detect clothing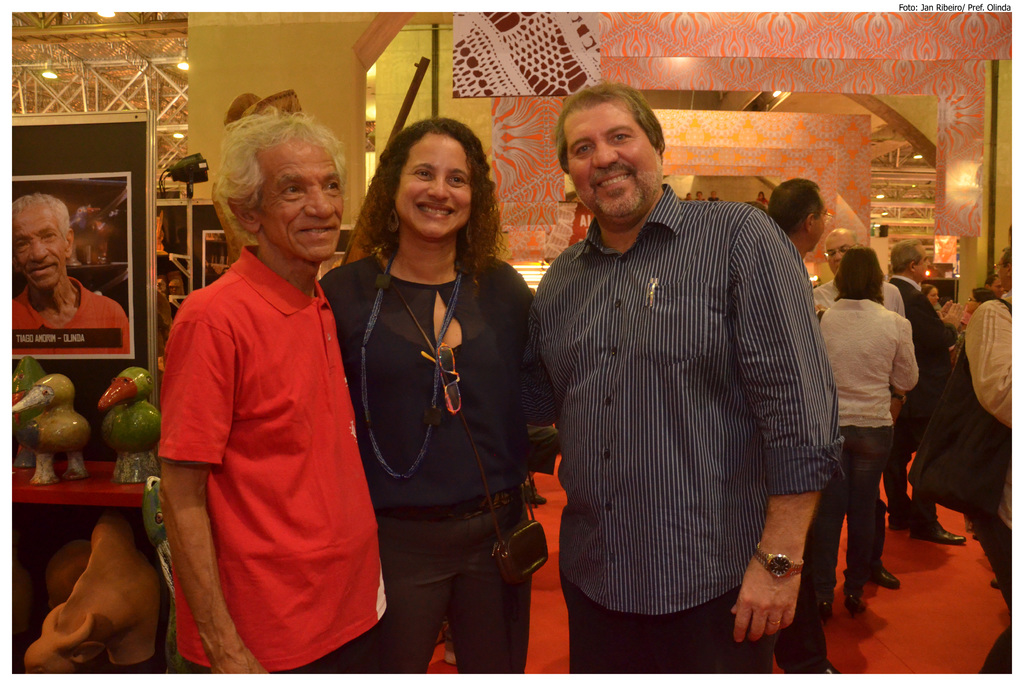
(left=813, top=284, right=913, bottom=598)
